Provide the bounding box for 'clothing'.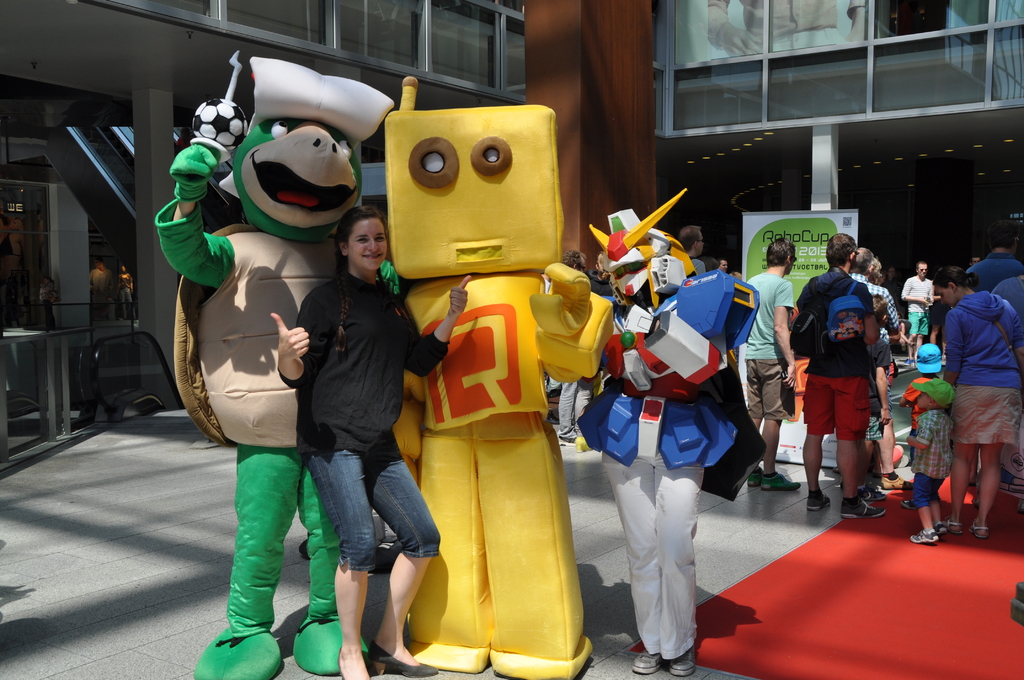
742,268,798,421.
